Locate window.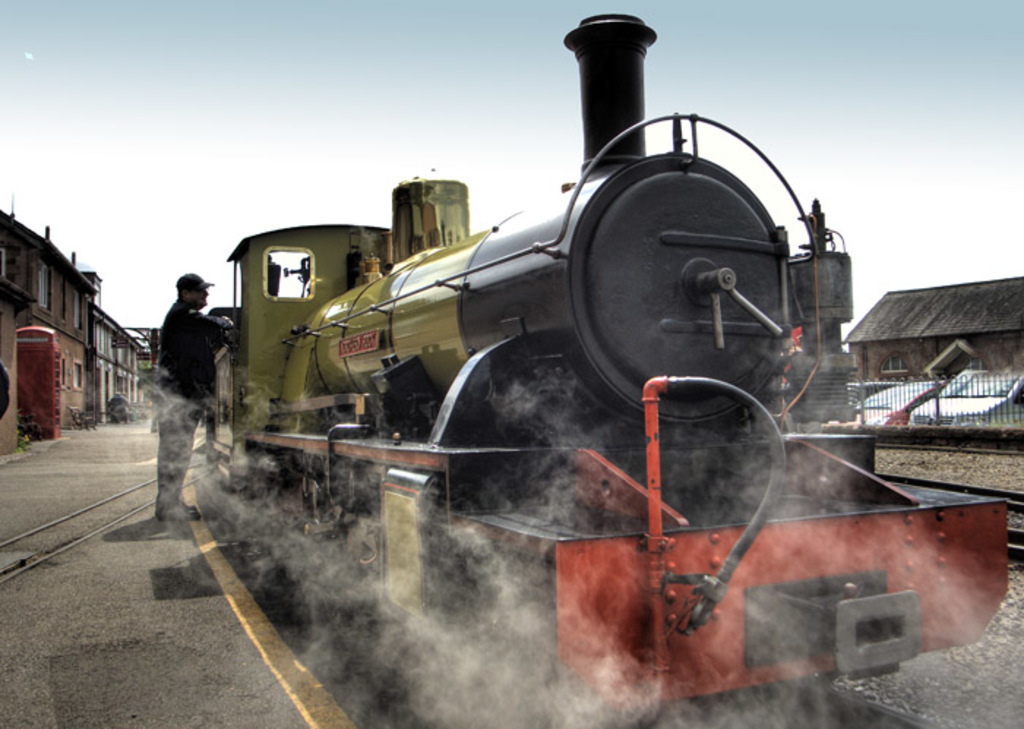
Bounding box: (x1=39, y1=262, x2=53, y2=310).
